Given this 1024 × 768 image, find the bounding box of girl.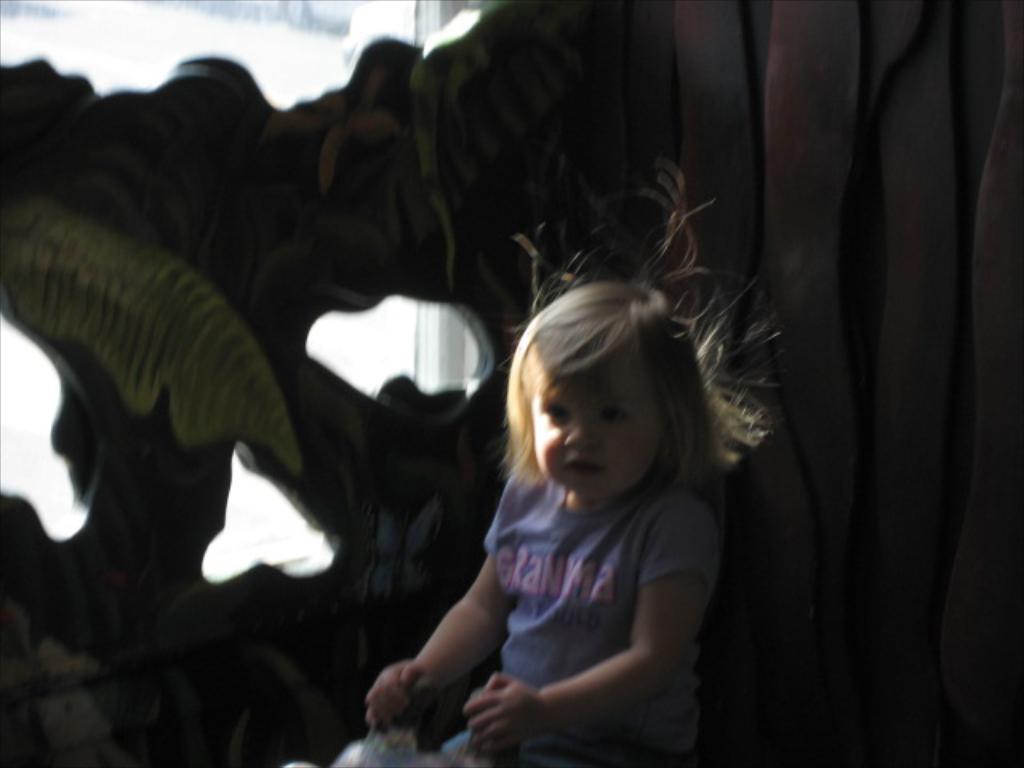
select_region(363, 158, 781, 766).
